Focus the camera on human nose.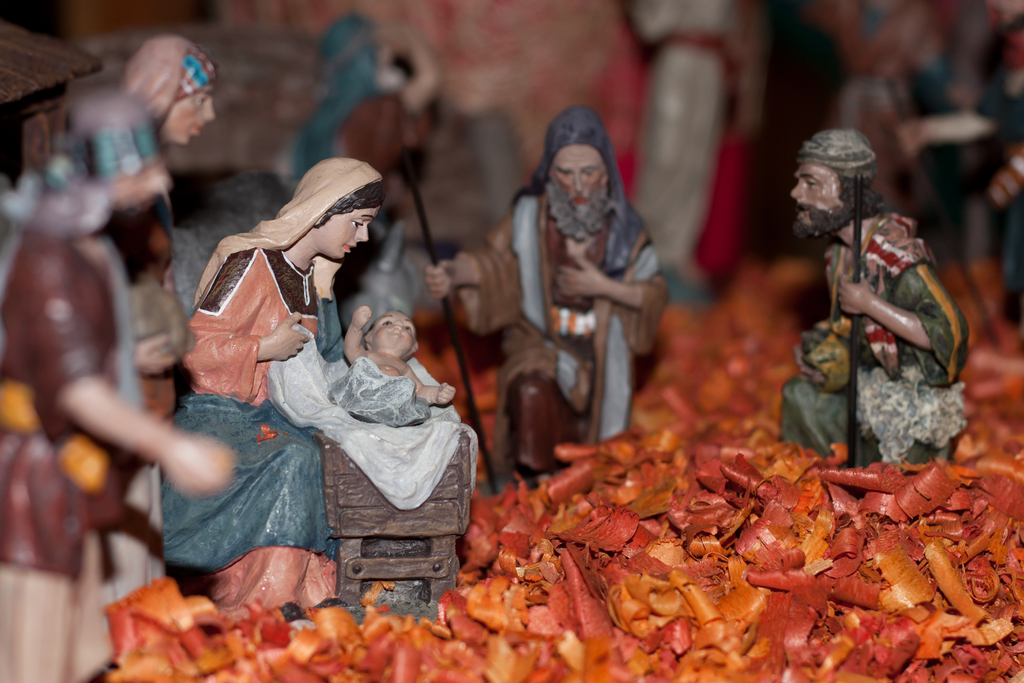
Focus region: (792, 183, 801, 197).
